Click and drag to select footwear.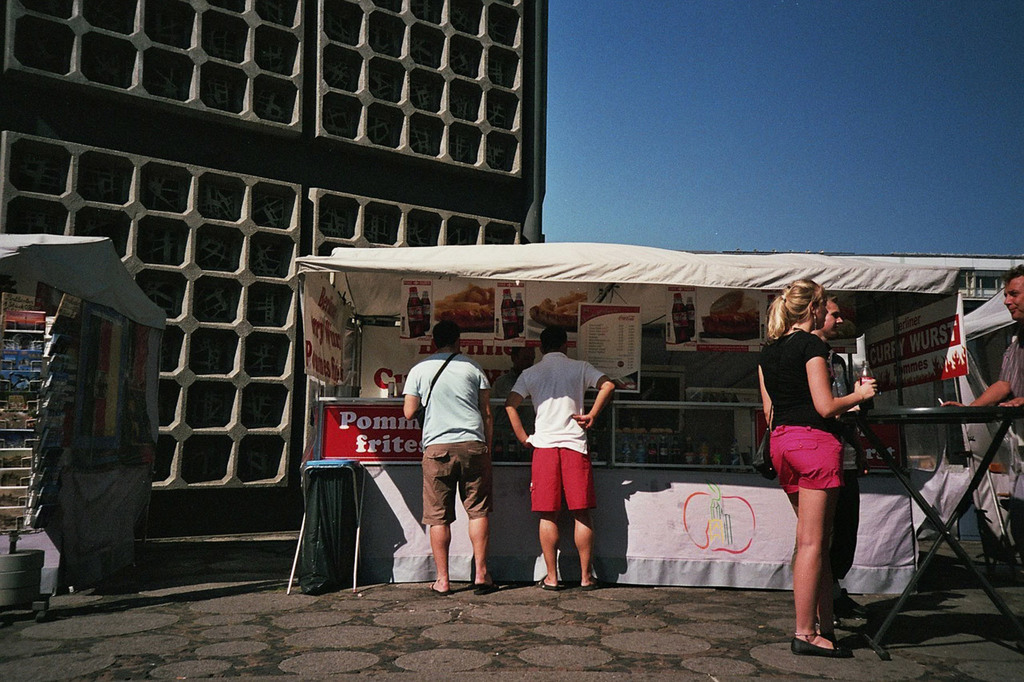
Selection: BBox(826, 608, 847, 635).
